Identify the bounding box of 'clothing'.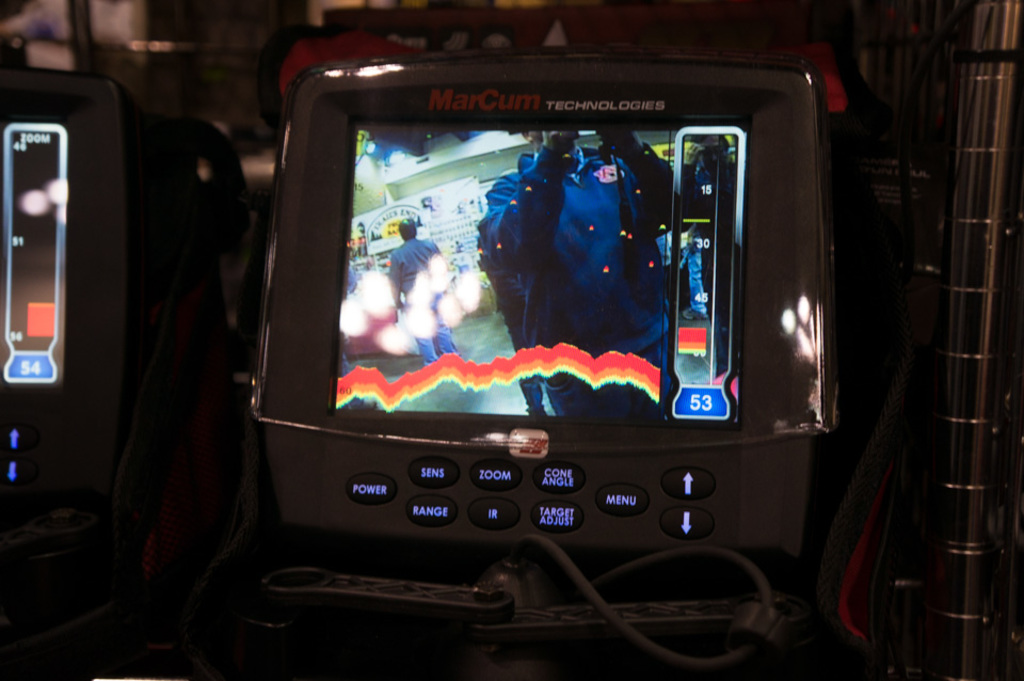
(left=386, top=236, right=457, bottom=365).
